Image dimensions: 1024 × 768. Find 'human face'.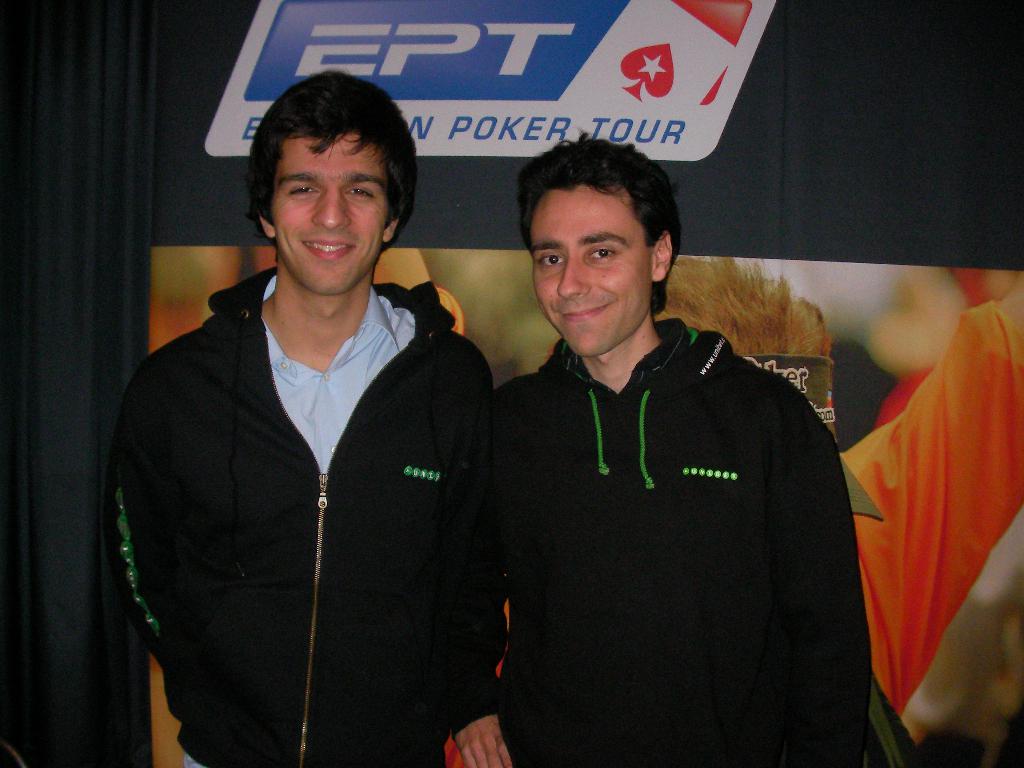
(271,130,394,292).
